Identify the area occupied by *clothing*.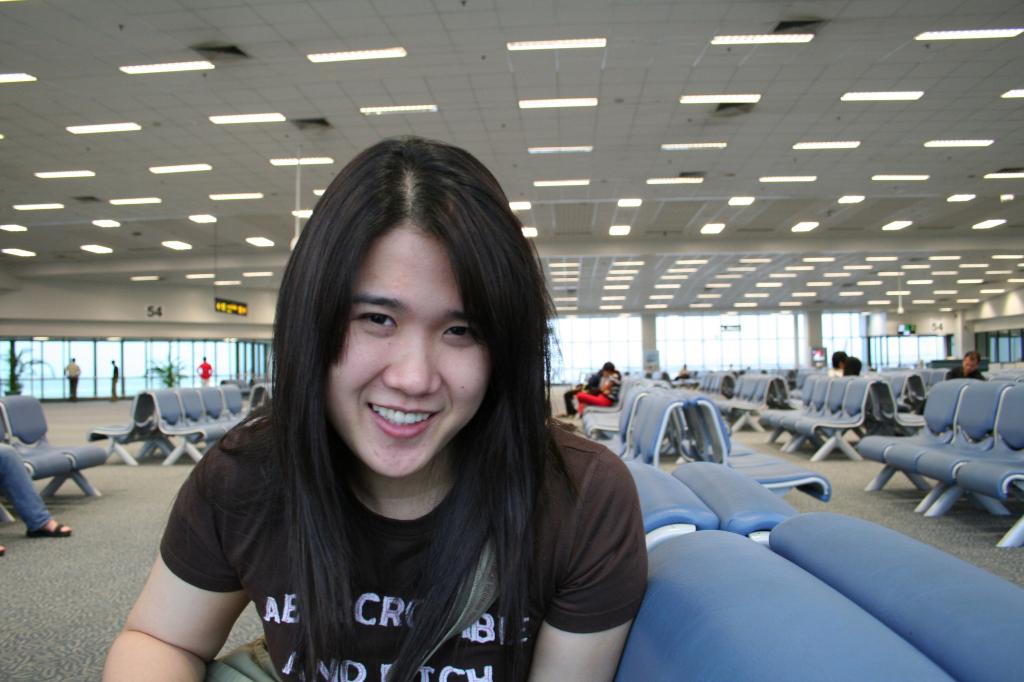
Area: crop(0, 445, 51, 531).
